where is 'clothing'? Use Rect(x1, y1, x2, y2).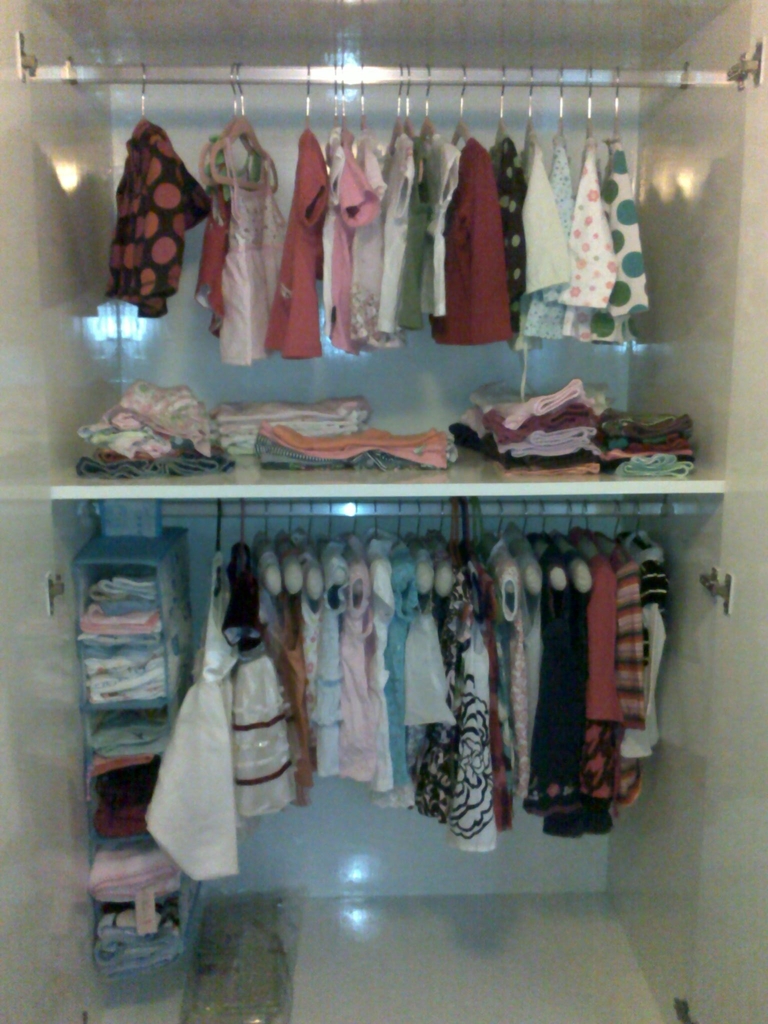
Rect(483, 140, 528, 307).
